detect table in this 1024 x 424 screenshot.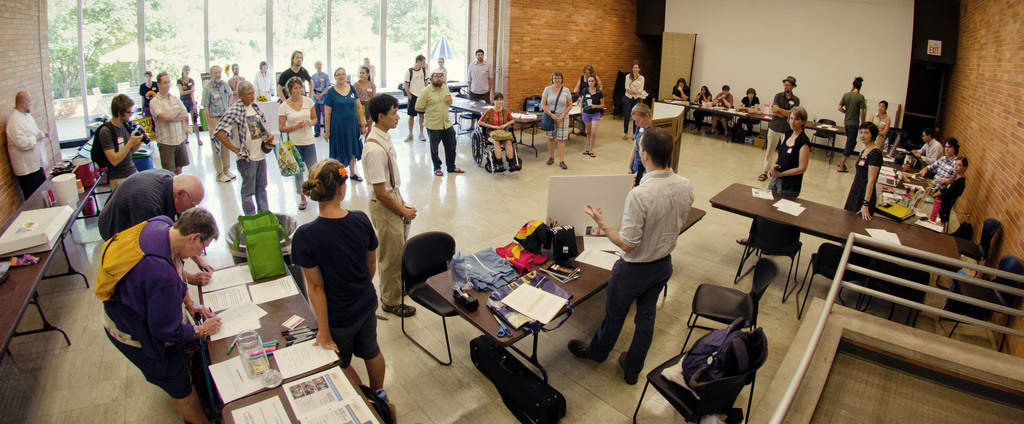
Detection: [662, 98, 847, 163].
